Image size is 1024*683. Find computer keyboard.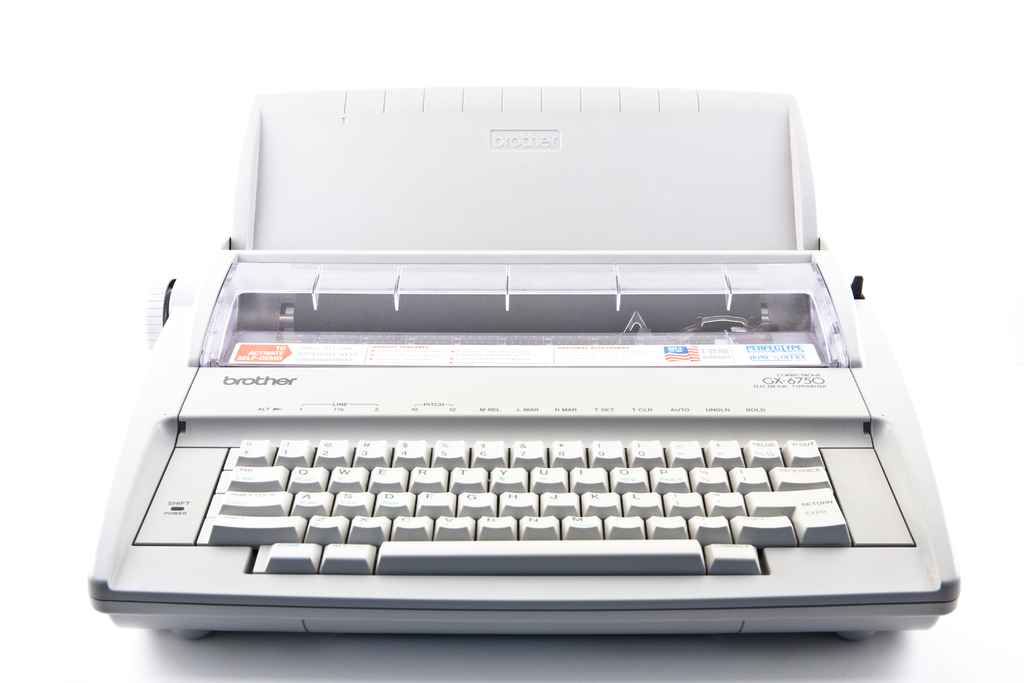
box=[203, 440, 856, 576].
